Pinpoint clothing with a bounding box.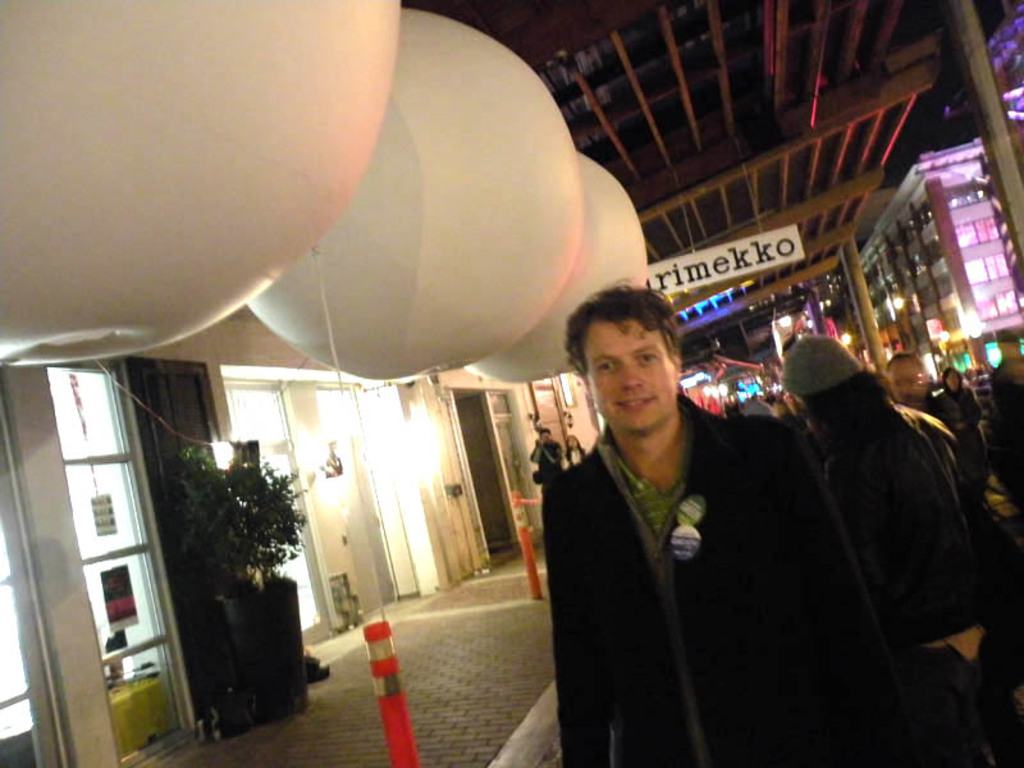
{"left": 938, "top": 387, "right": 987, "bottom": 489}.
